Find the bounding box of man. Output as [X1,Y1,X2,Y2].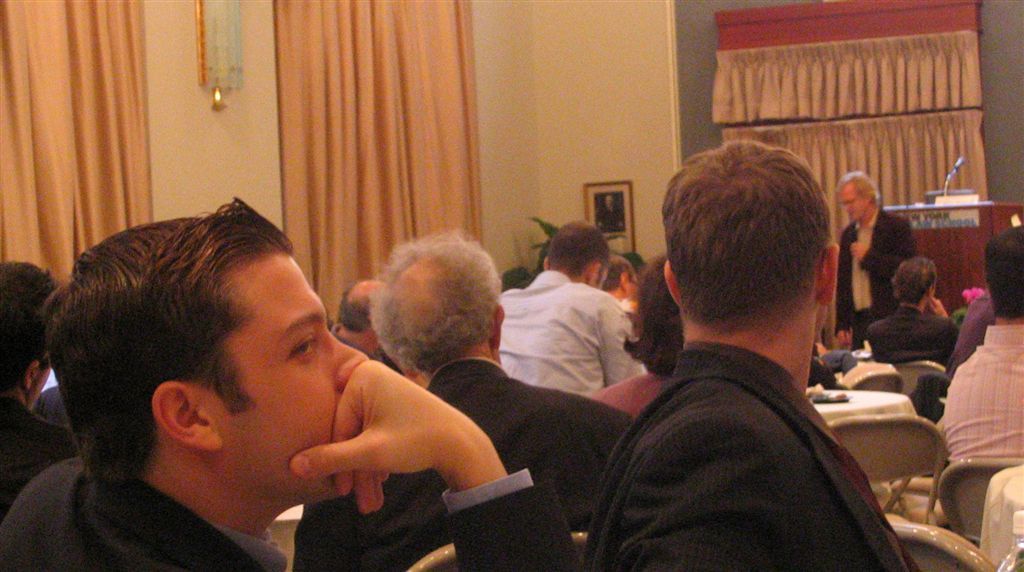
[575,135,937,571].
